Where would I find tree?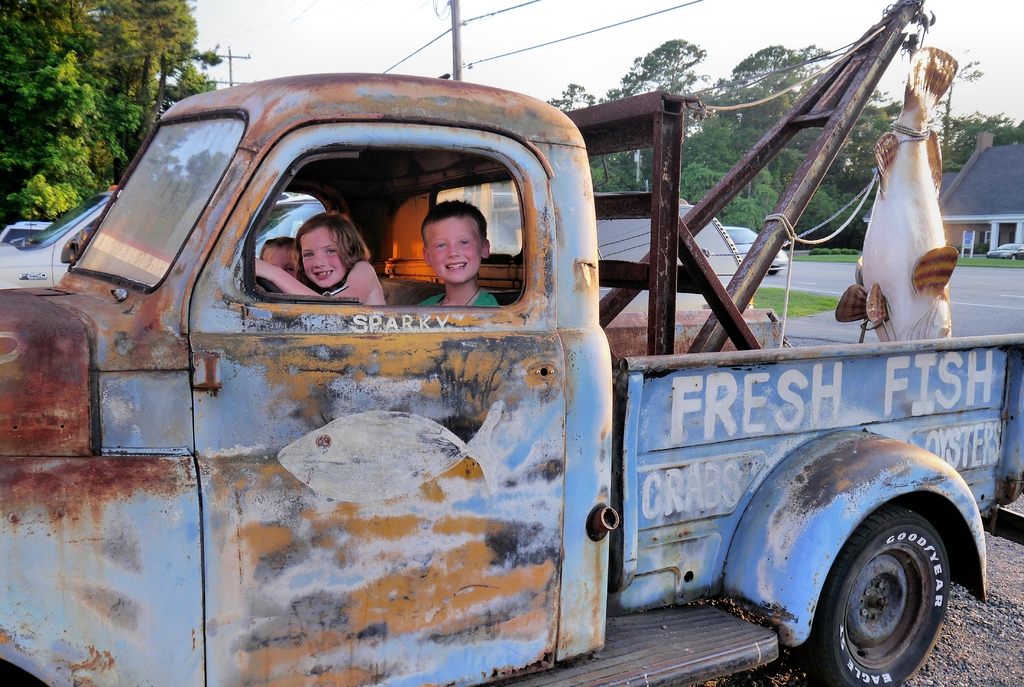
At 1, 2, 223, 214.
